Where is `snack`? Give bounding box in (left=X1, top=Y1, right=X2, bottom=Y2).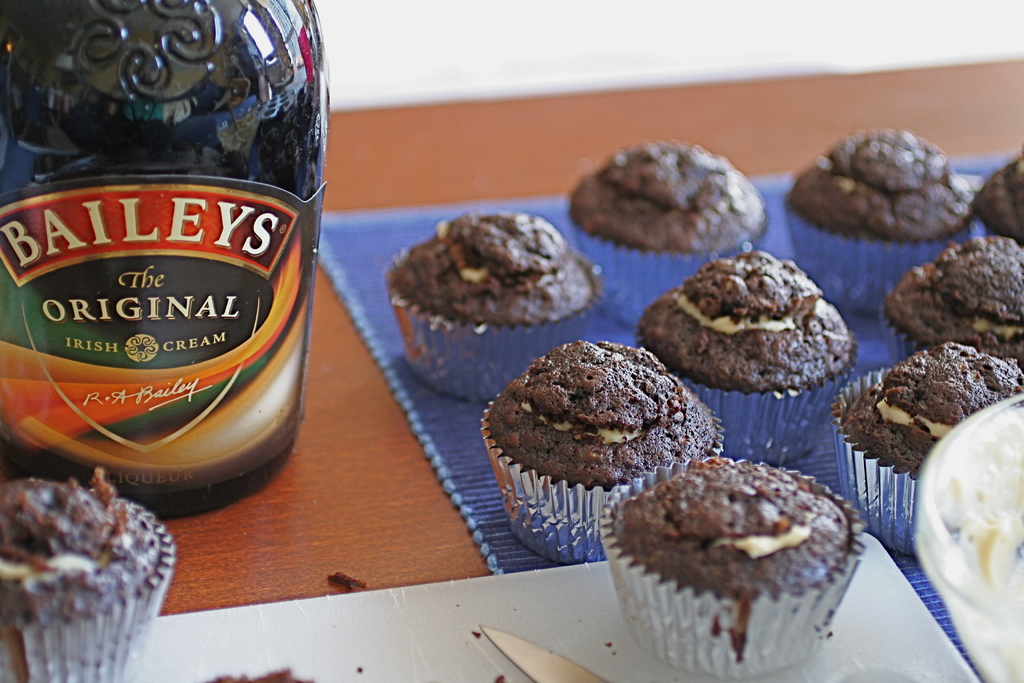
(left=0, top=473, right=186, bottom=682).
